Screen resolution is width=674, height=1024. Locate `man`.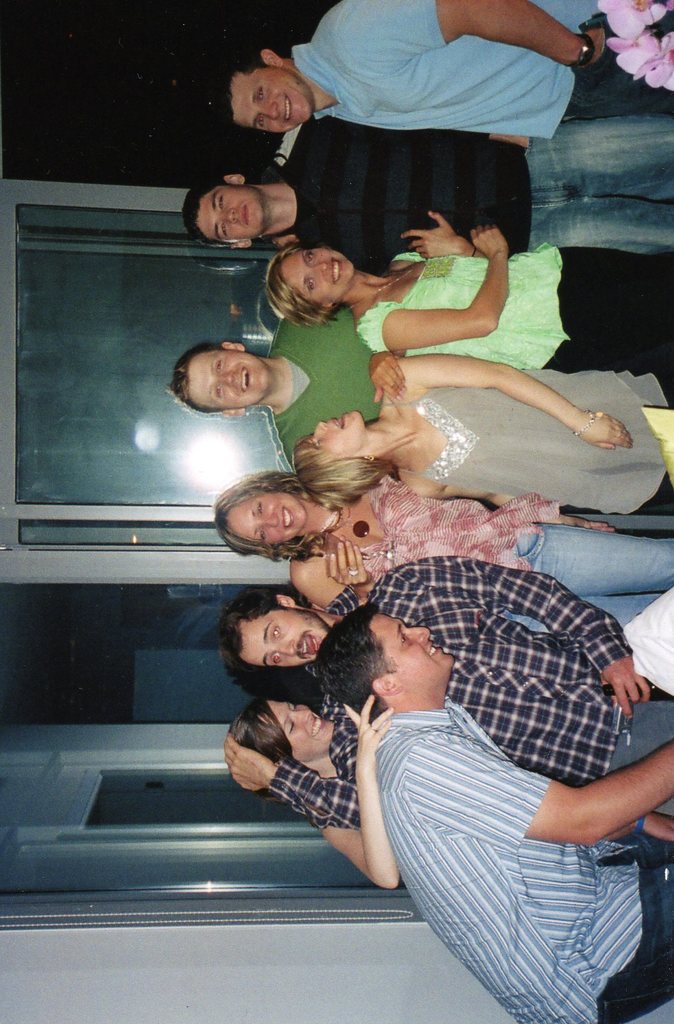
x1=165 y1=301 x2=410 y2=469.
